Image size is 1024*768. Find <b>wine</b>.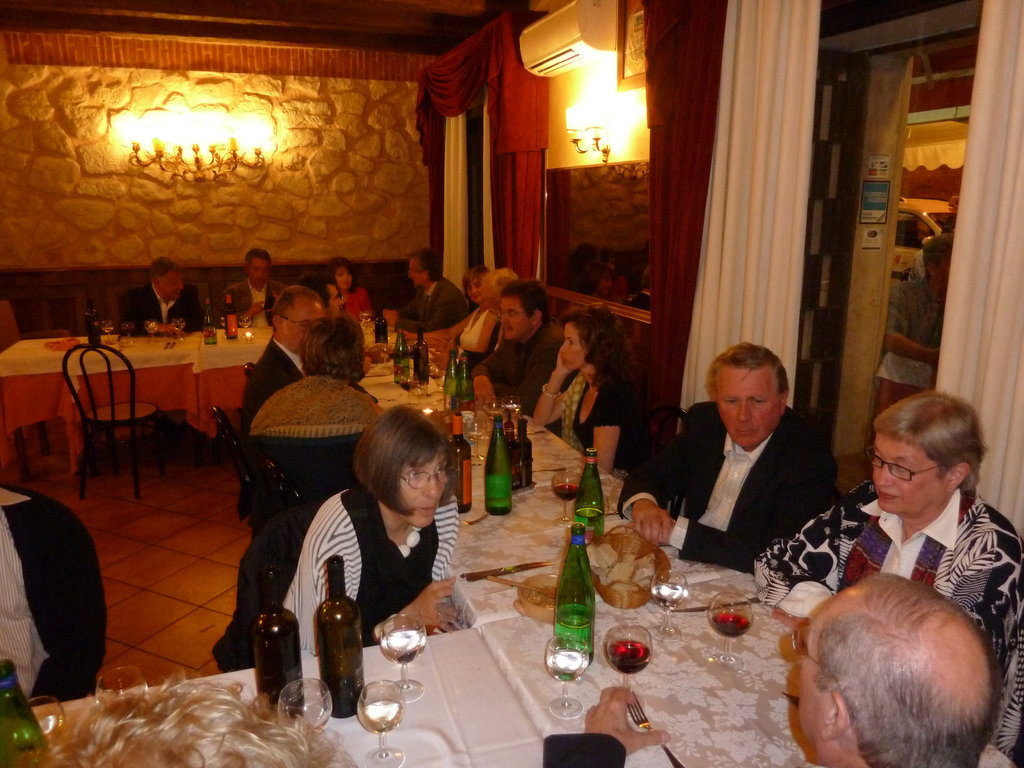
locate(401, 380, 414, 392).
